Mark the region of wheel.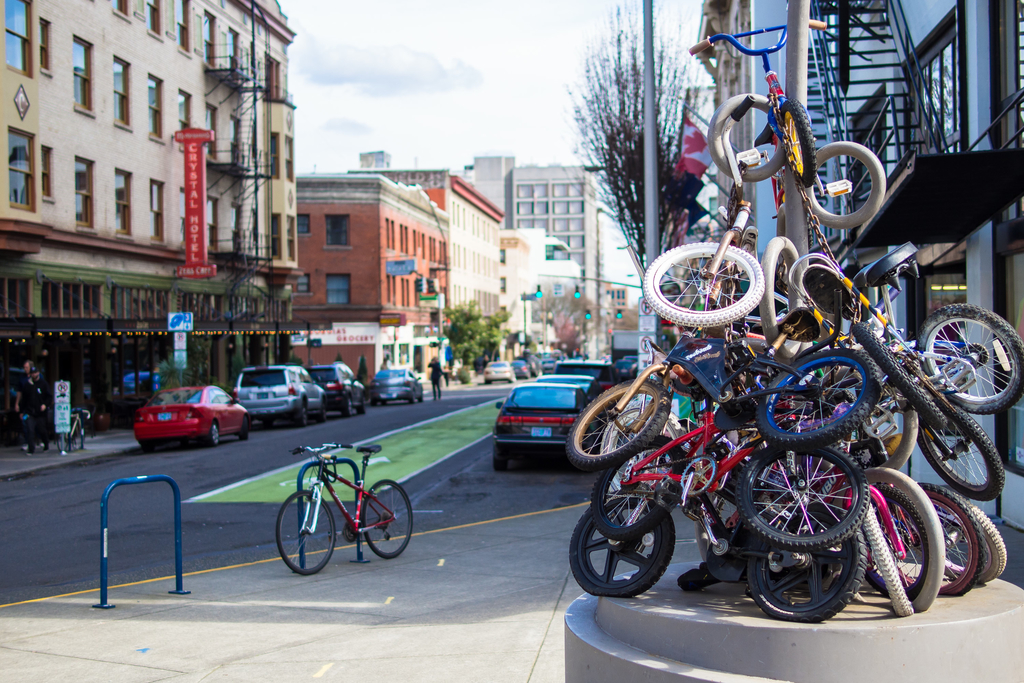
Region: detection(342, 398, 352, 415).
